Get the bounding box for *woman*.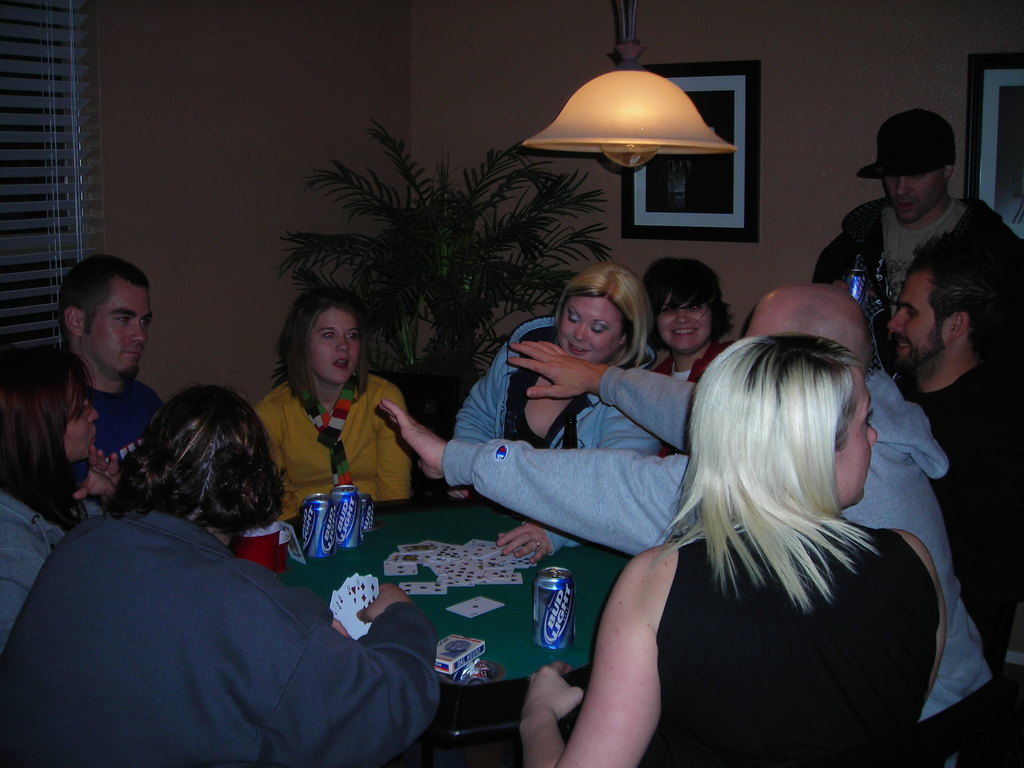
pyautogui.locateOnScreen(246, 287, 409, 524).
